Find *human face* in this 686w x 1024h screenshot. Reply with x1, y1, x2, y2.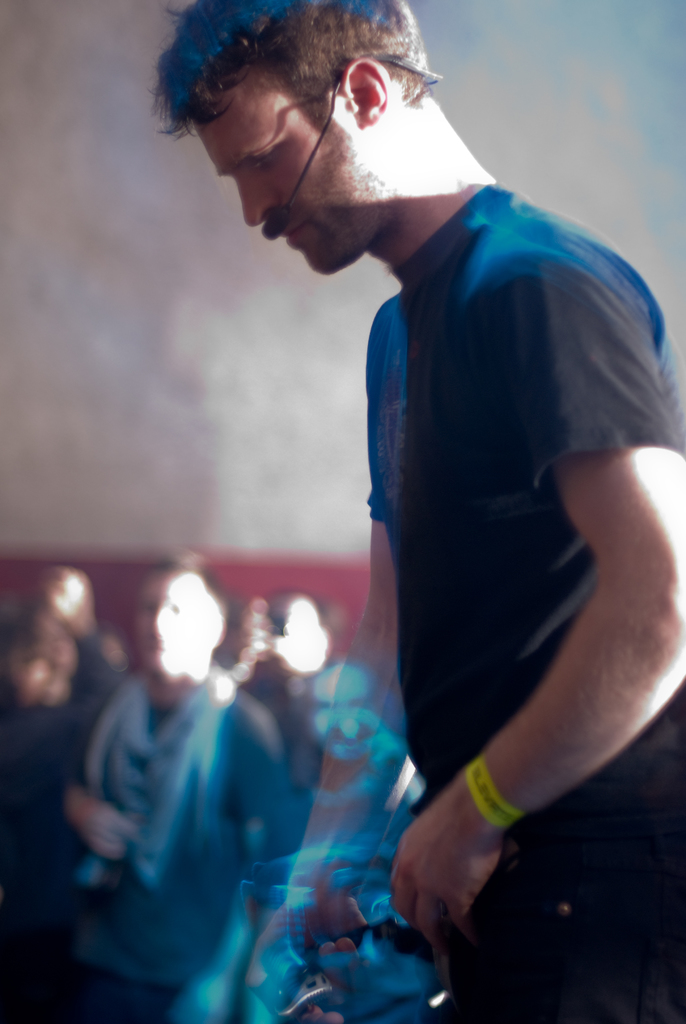
208, 83, 382, 273.
